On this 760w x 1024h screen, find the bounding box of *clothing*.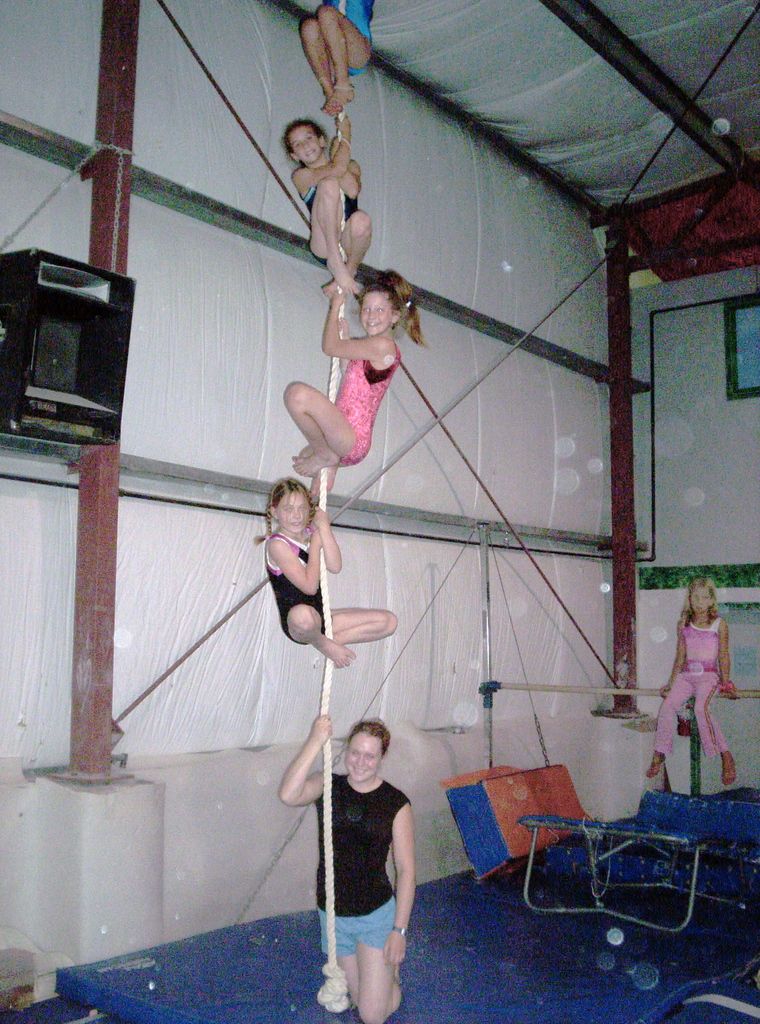
Bounding box: locate(300, 163, 362, 270).
